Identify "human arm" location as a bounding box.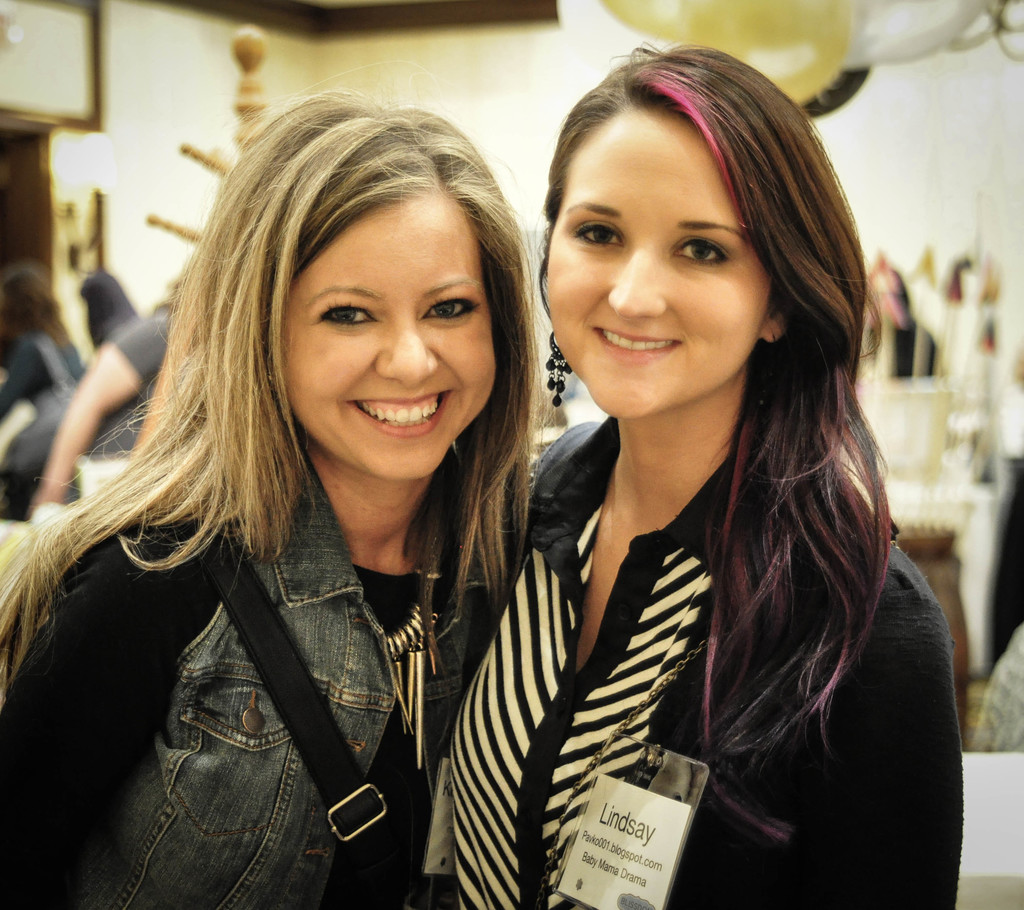
locate(0, 333, 42, 423).
